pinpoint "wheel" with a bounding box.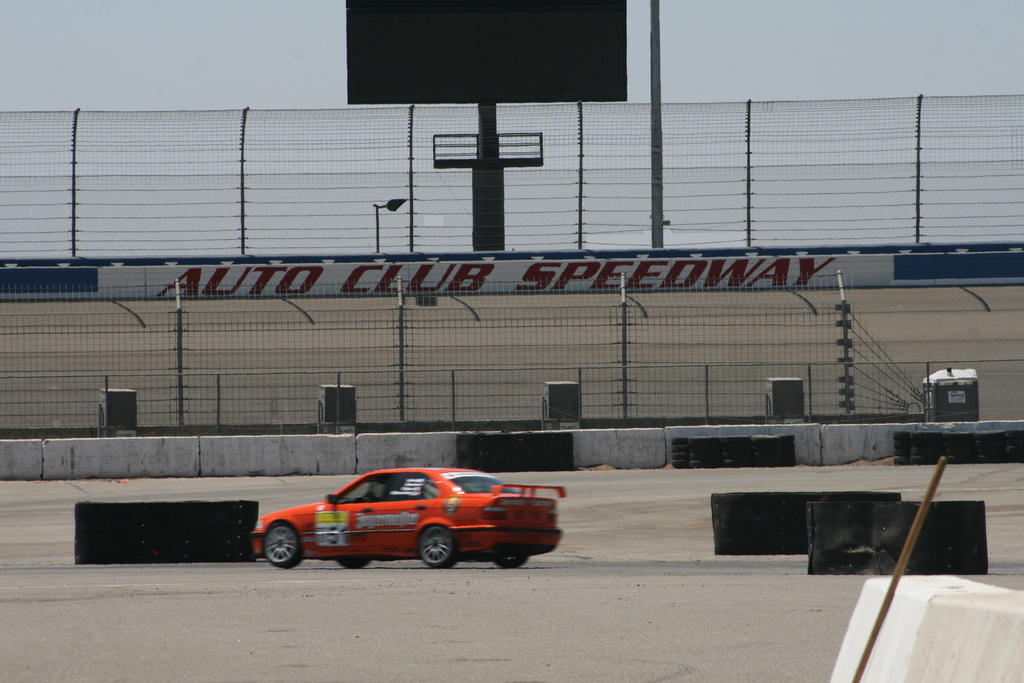
(488,545,527,568).
